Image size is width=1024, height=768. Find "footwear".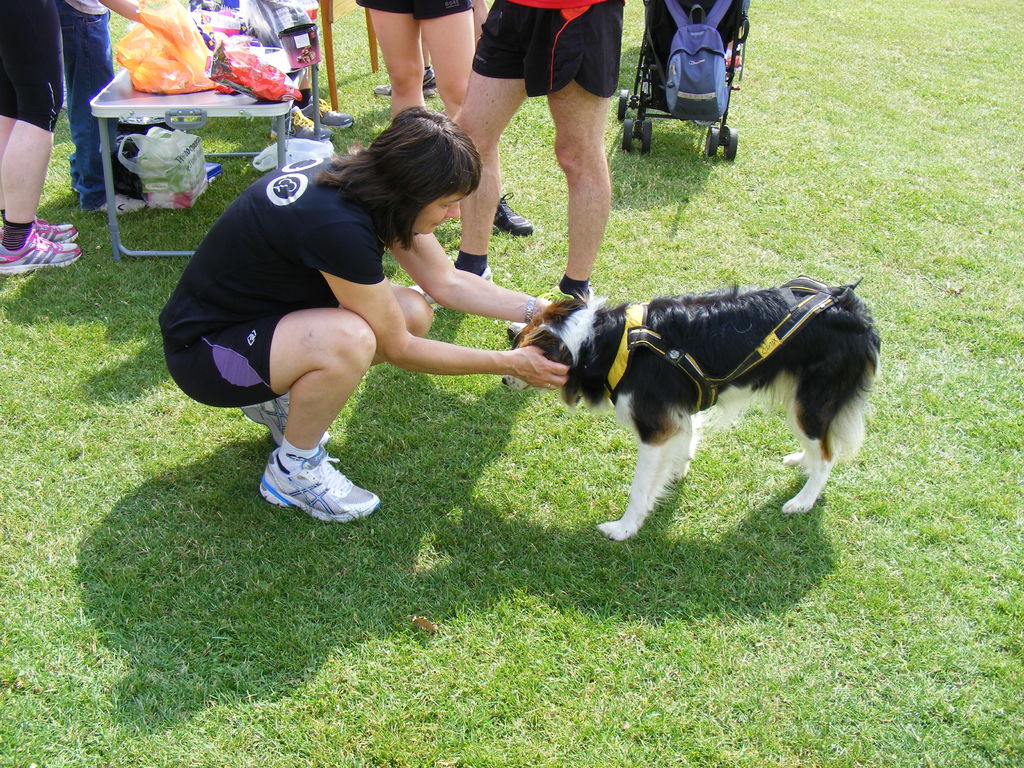
bbox(0, 228, 86, 274).
